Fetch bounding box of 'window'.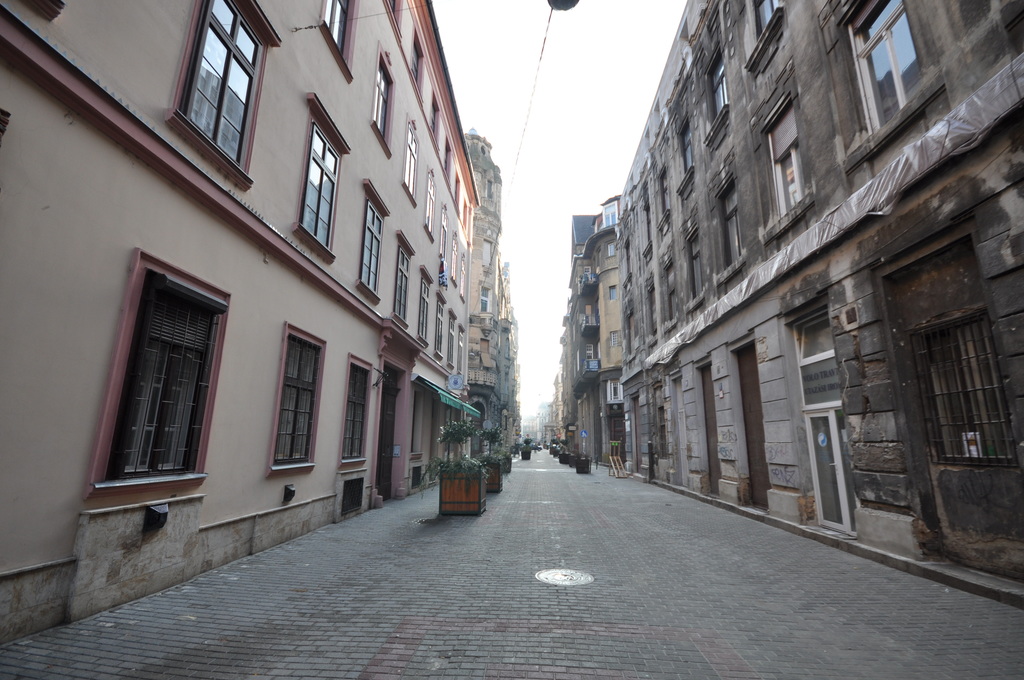
Bbox: BBox(164, 0, 282, 189).
